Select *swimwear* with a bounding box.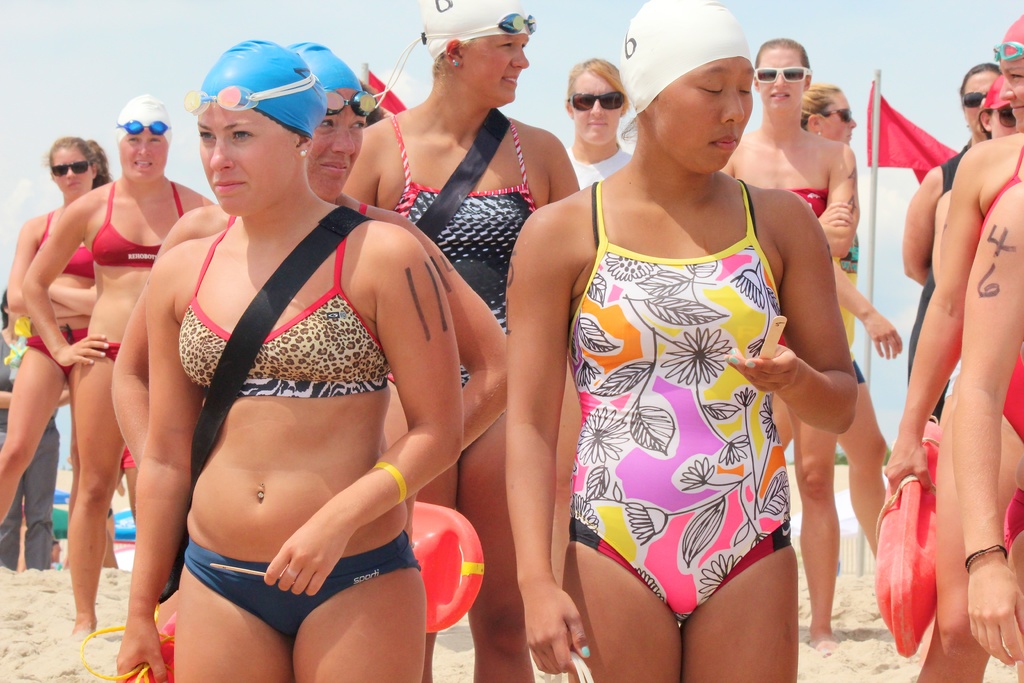
{"x1": 35, "y1": 208, "x2": 97, "y2": 281}.
